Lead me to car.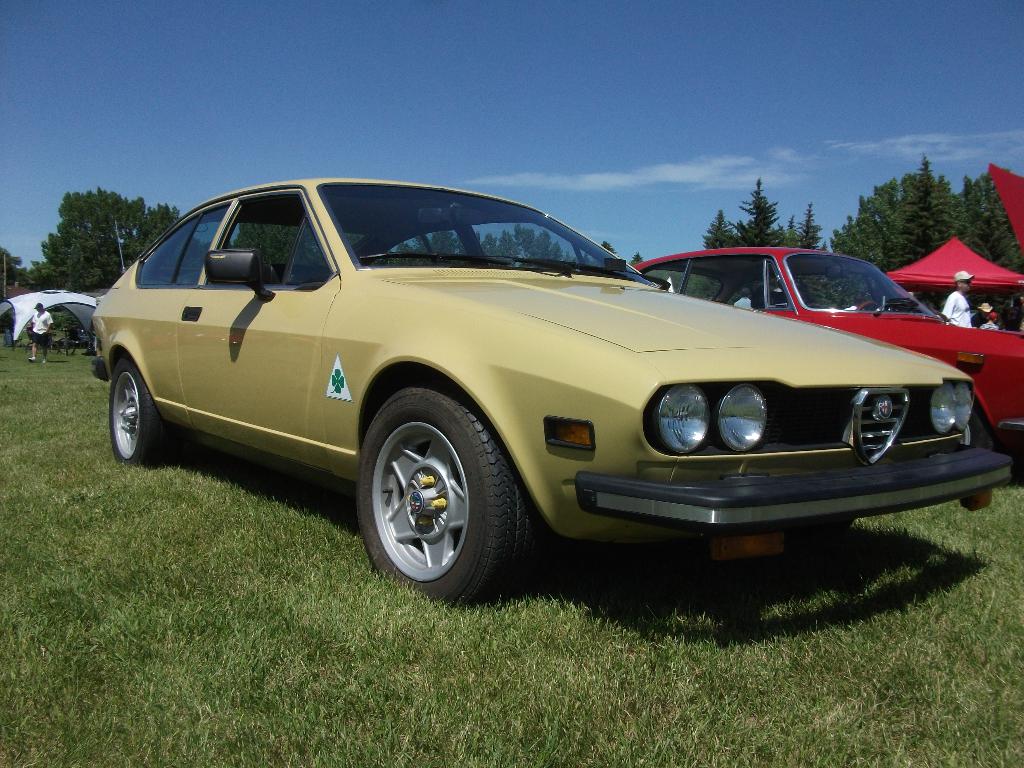
Lead to <bbox>621, 246, 1023, 444</bbox>.
